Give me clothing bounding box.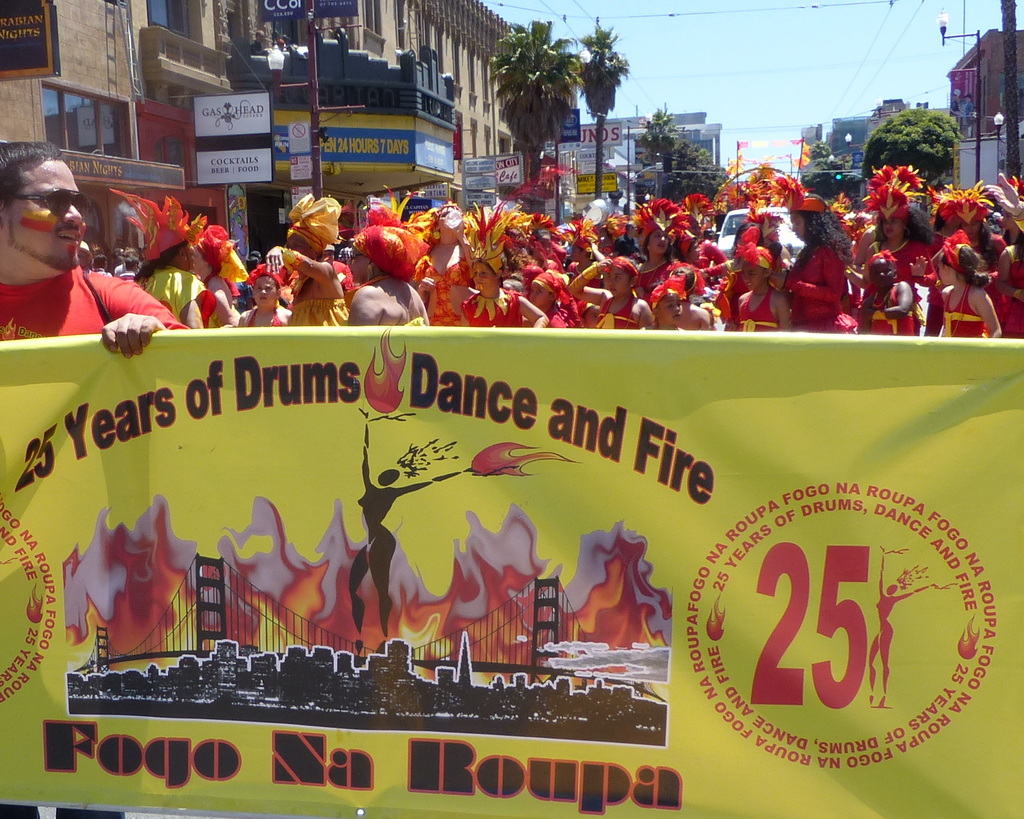
(751,161,826,212).
